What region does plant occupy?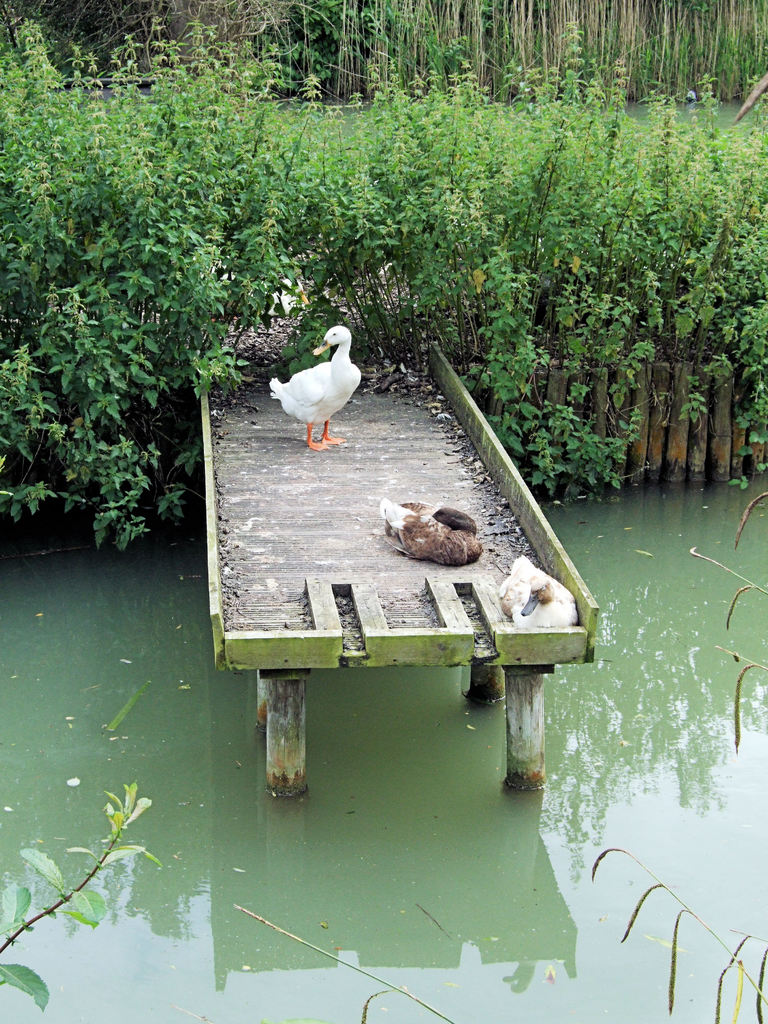
bbox(587, 832, 767, 1023).
